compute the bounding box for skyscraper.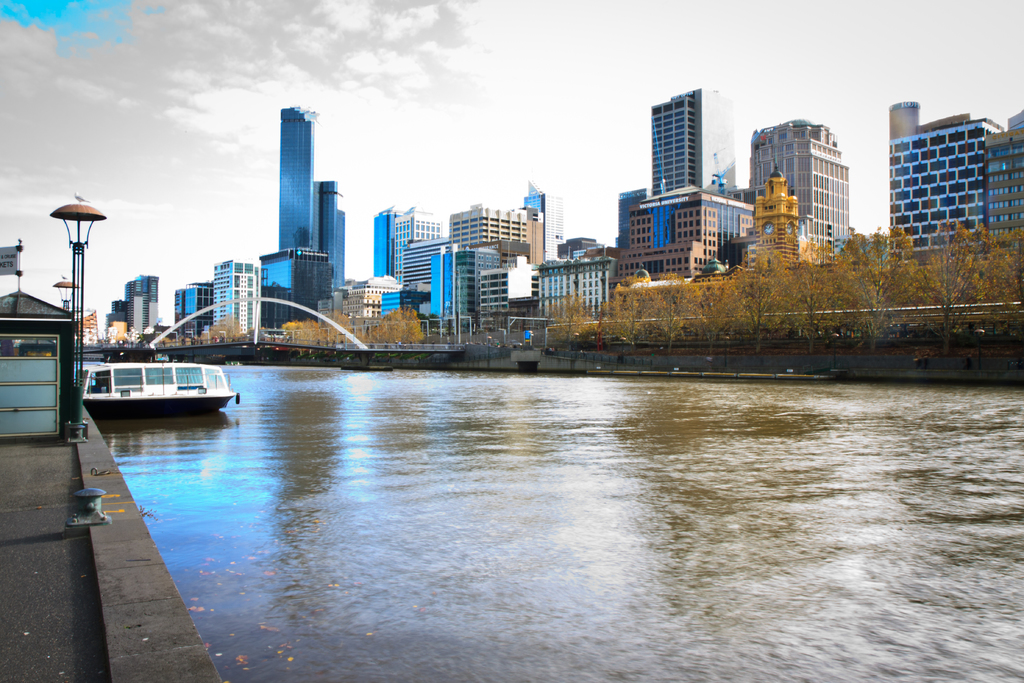
box(748, 120, 848, 264).
